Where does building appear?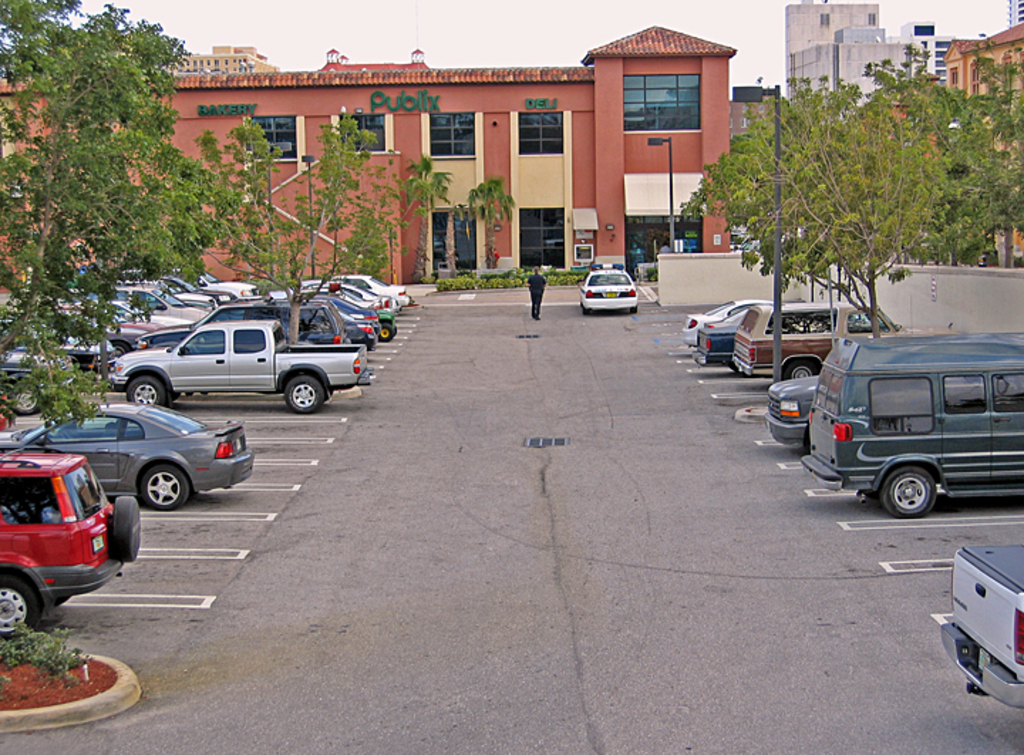
Appears at 0,27,737,283.
